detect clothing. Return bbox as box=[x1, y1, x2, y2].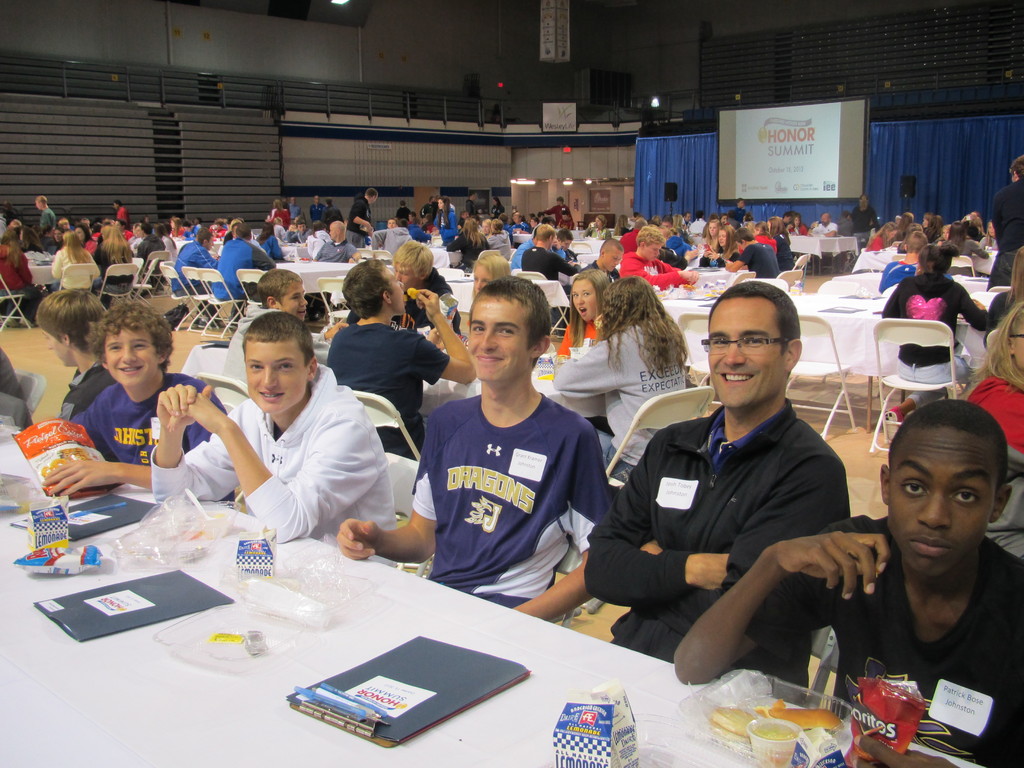
box=[59, 367, 117, 422].
